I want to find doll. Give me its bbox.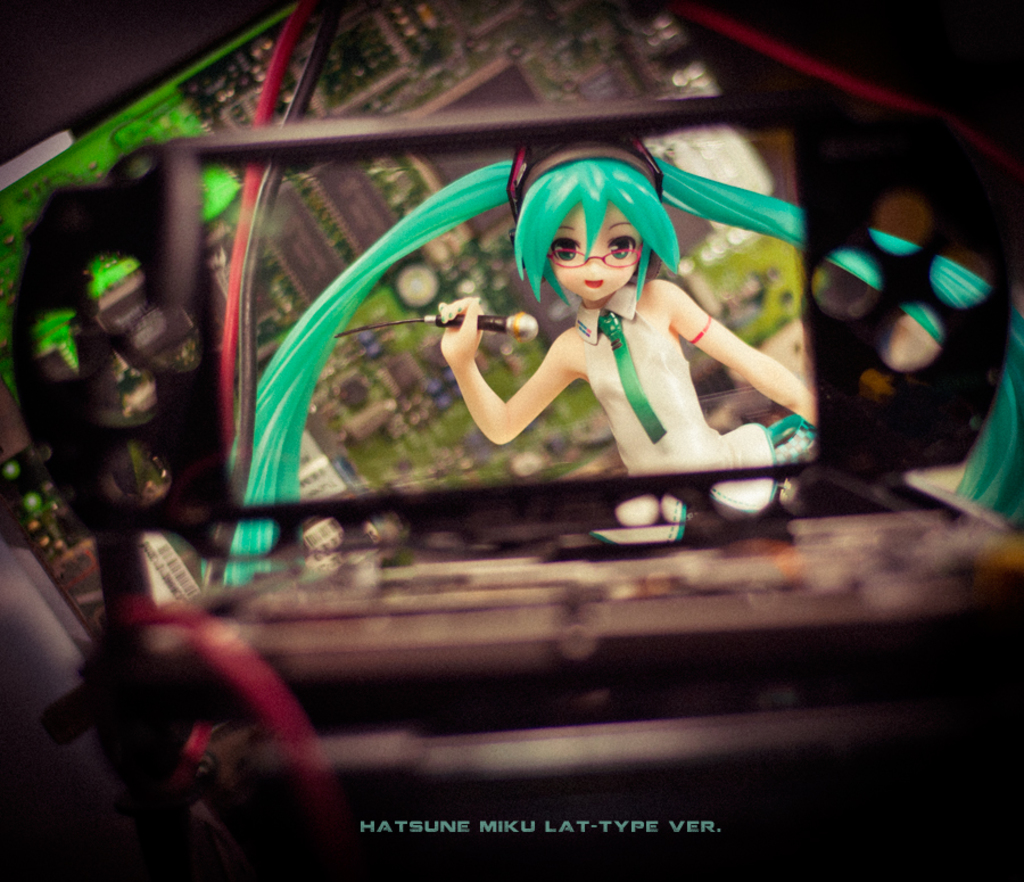
locate(441, 134, 825, 469).
